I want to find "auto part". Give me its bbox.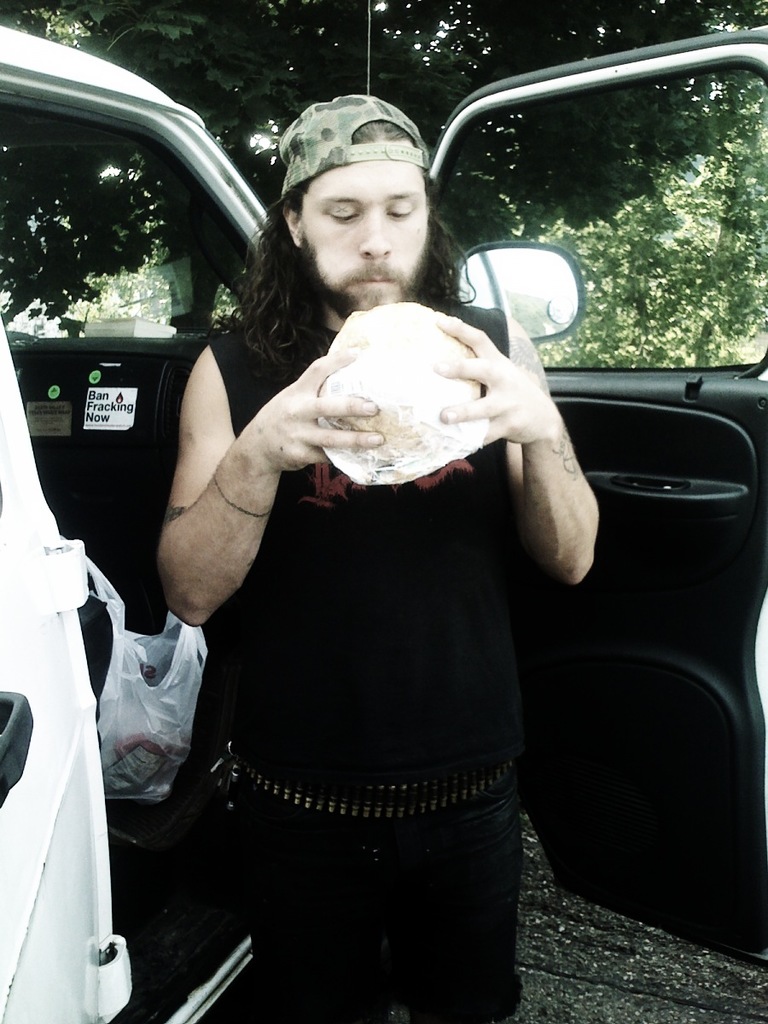
x1=414, y1=61, x2=750, y2=424.
